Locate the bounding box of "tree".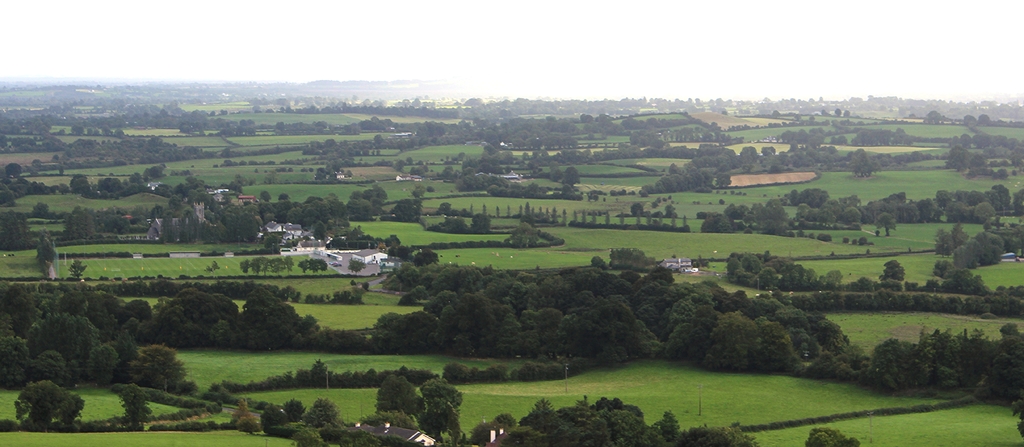
Bounding box: 405, 154, 413, 163.
